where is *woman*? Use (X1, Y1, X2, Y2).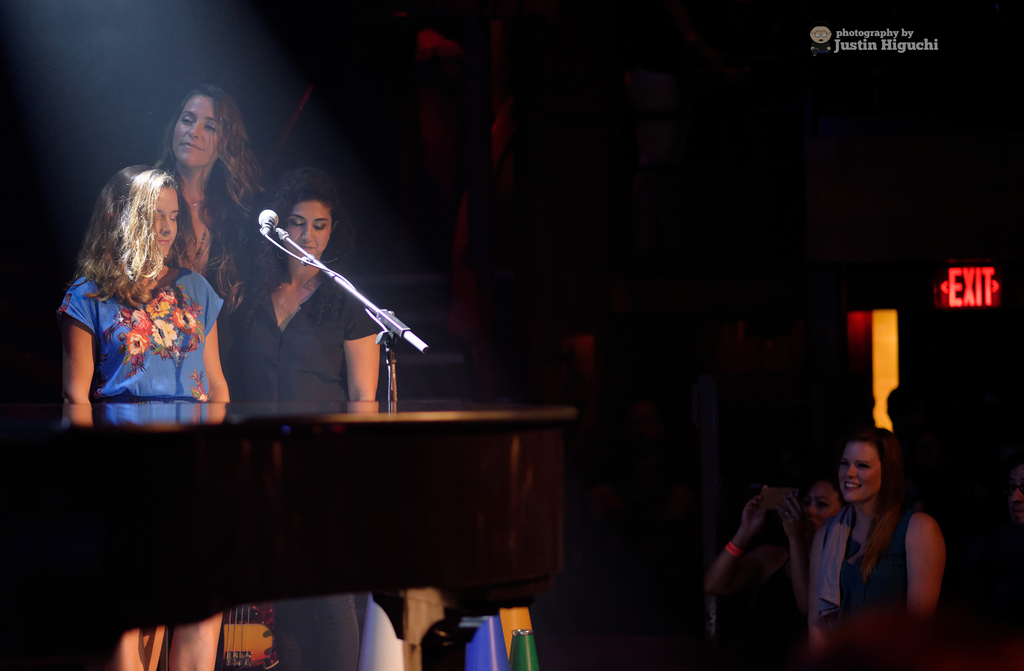
(225, 166, 384, 670).
